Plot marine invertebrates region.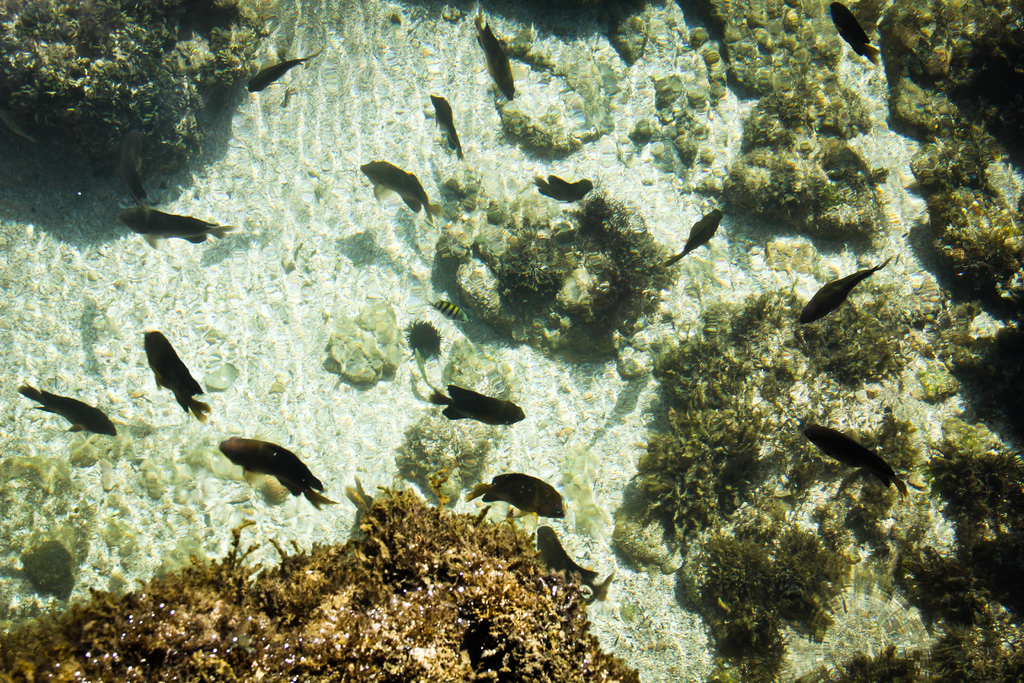
Plotted at 792:257:935:393.
